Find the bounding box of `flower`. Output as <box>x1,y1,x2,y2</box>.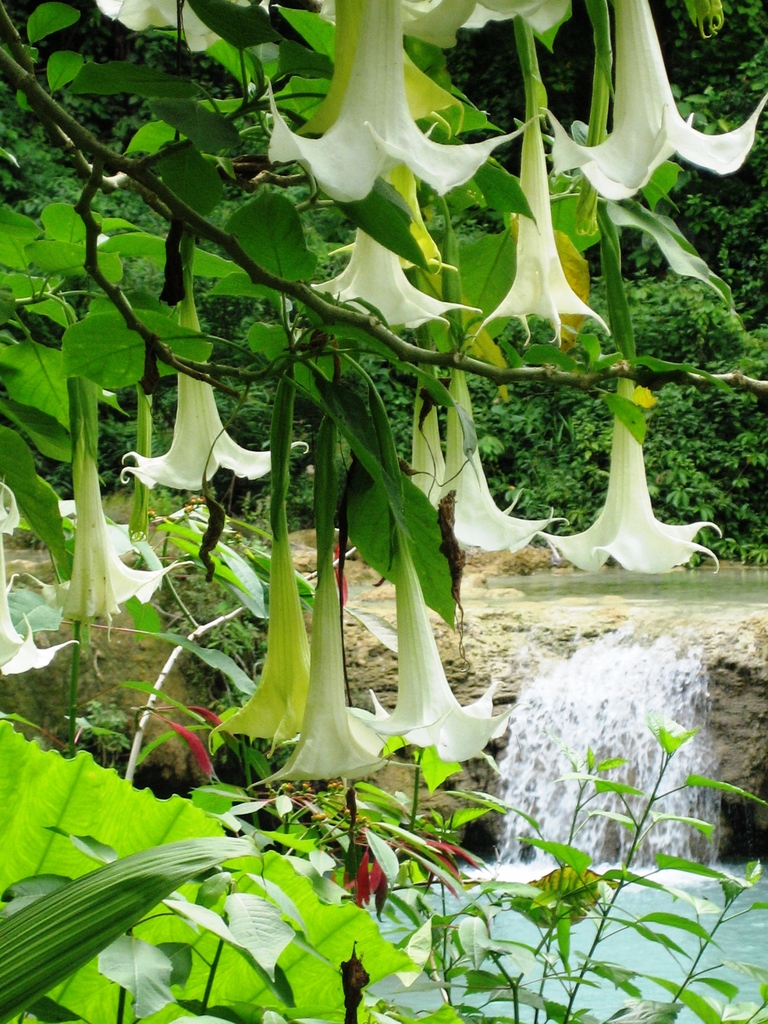
<box>406,332,452,503</box>.
